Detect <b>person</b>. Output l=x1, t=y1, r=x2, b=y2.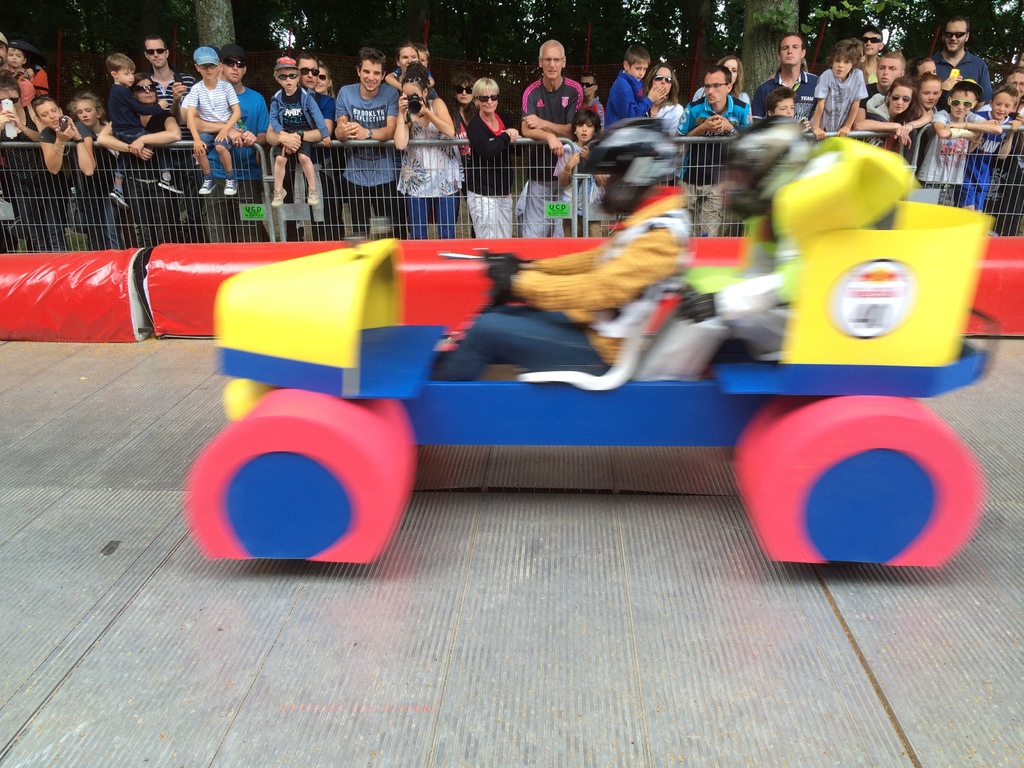
l=853, t=76, r=932, b=159.
